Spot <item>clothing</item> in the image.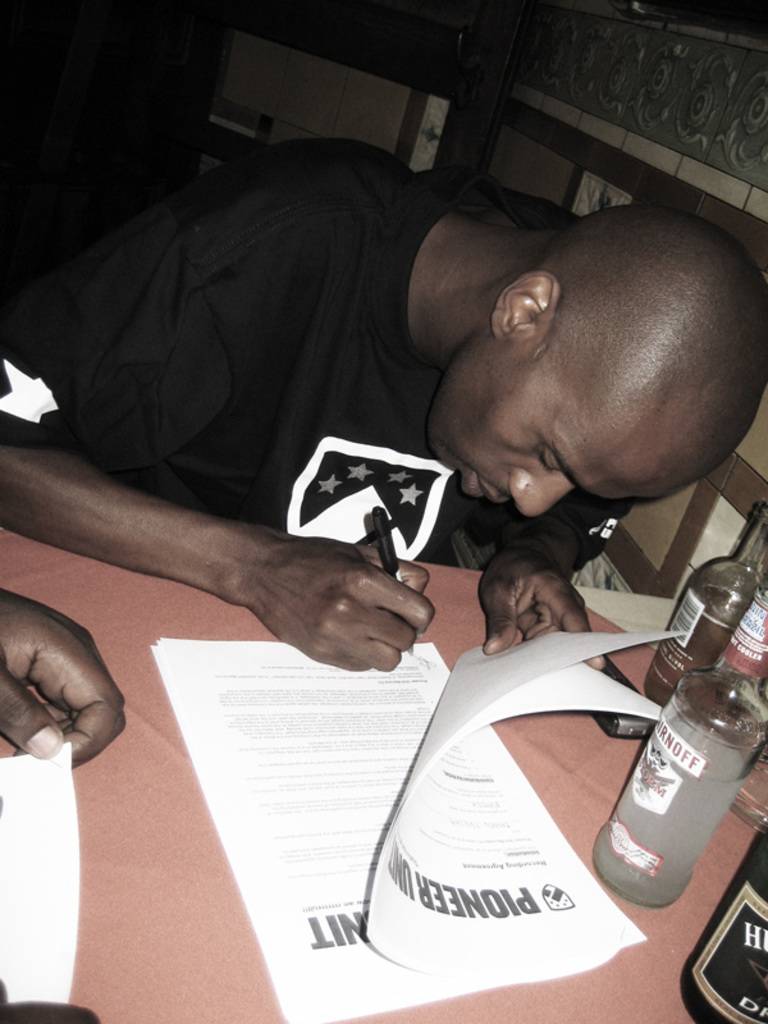
<item>clothing</item> found at BBox(33, 122, 730, 745).
